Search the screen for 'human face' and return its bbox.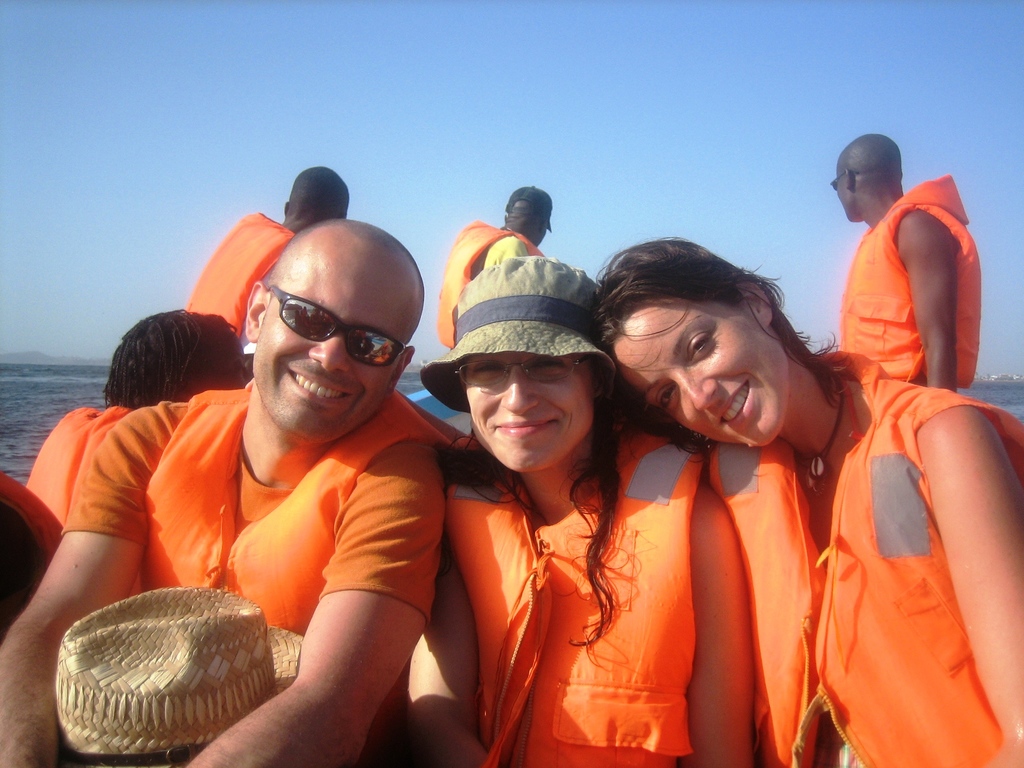
Found: (left=456, top=346, right=595, bottom=474).
